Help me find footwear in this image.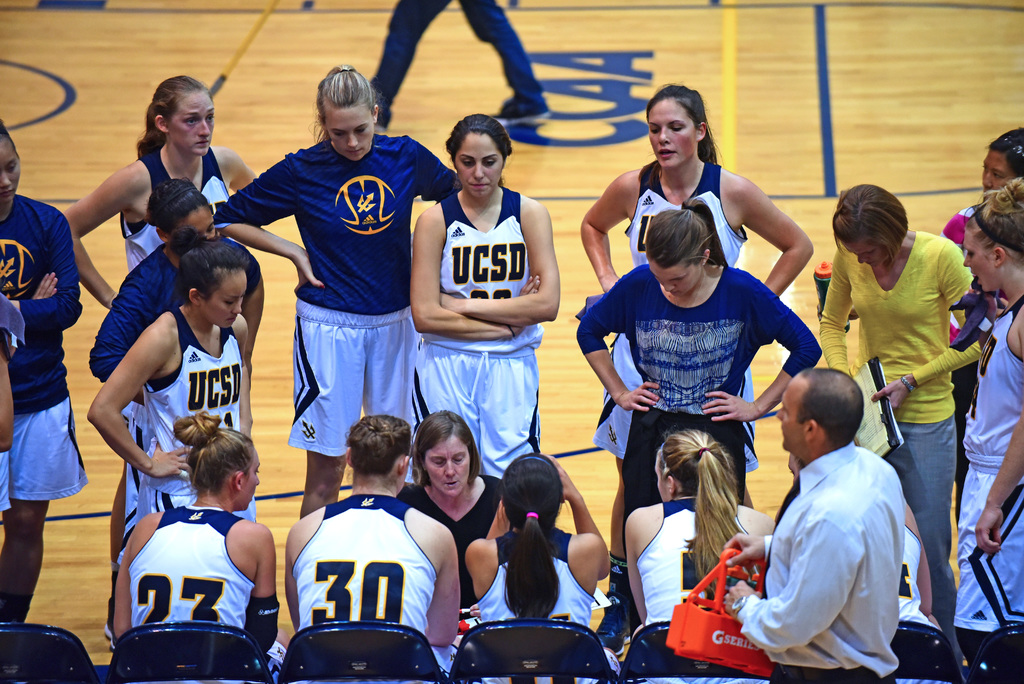
Found it: box(373, 103, 392, 138).
